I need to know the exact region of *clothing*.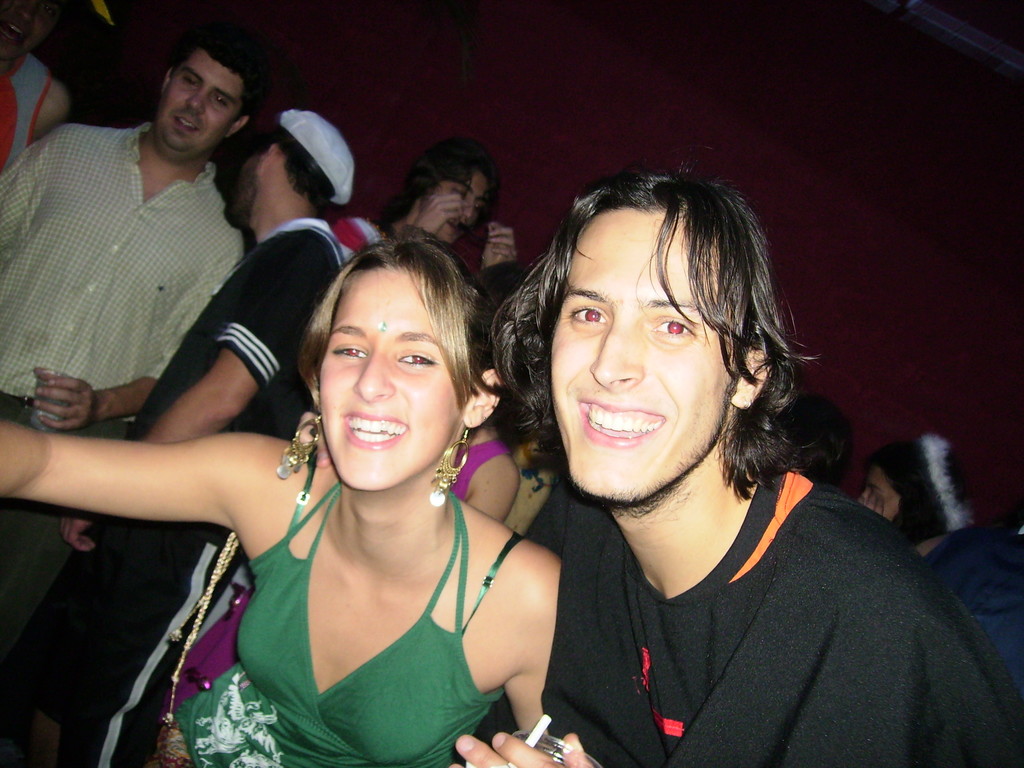
Region: {"x1": 0, "y1": 127, "x2": 230, "y2": 390}.
